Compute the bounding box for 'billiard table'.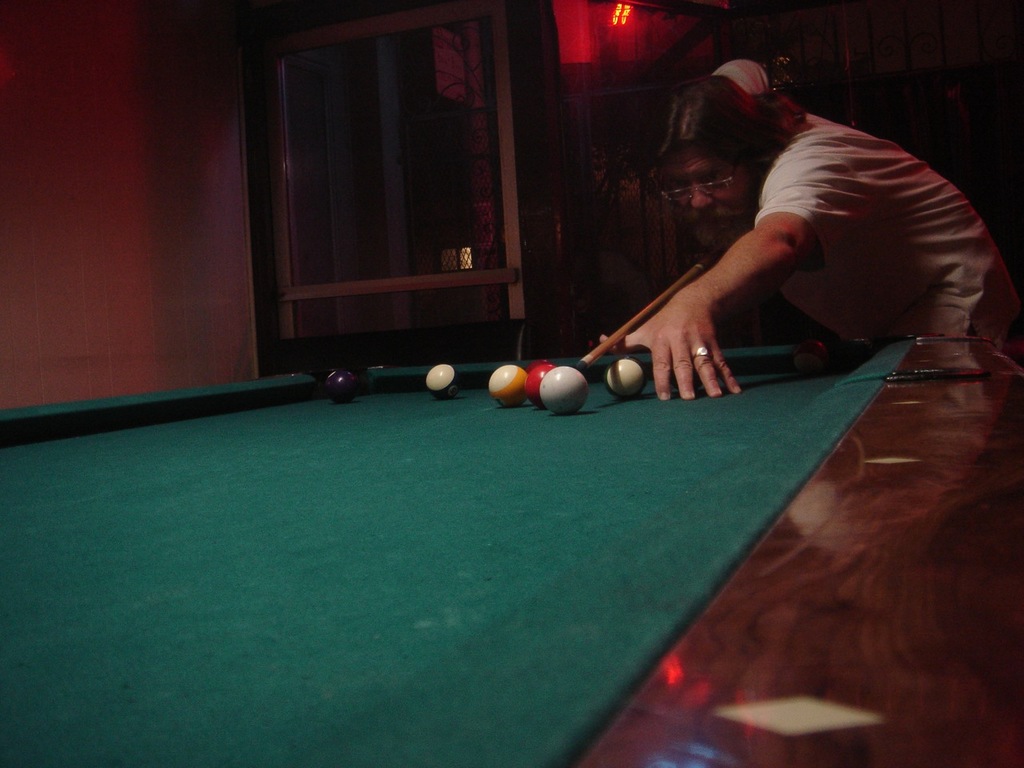
<box>0,362,1022,767</box>.
